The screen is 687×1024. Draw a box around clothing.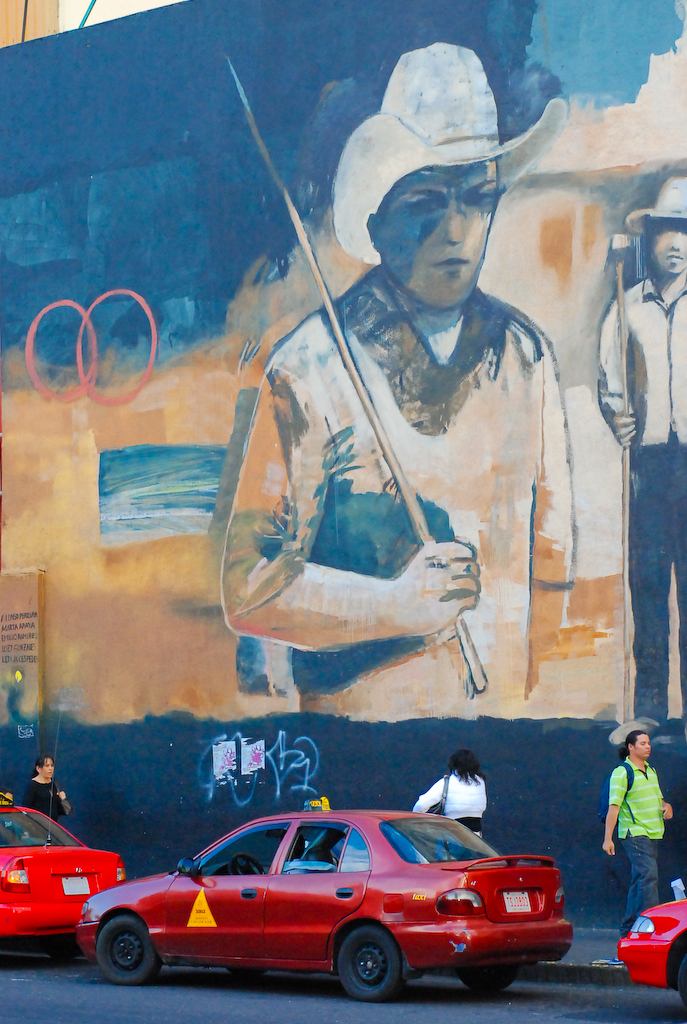
bbox(580, 270, 686, 440).
